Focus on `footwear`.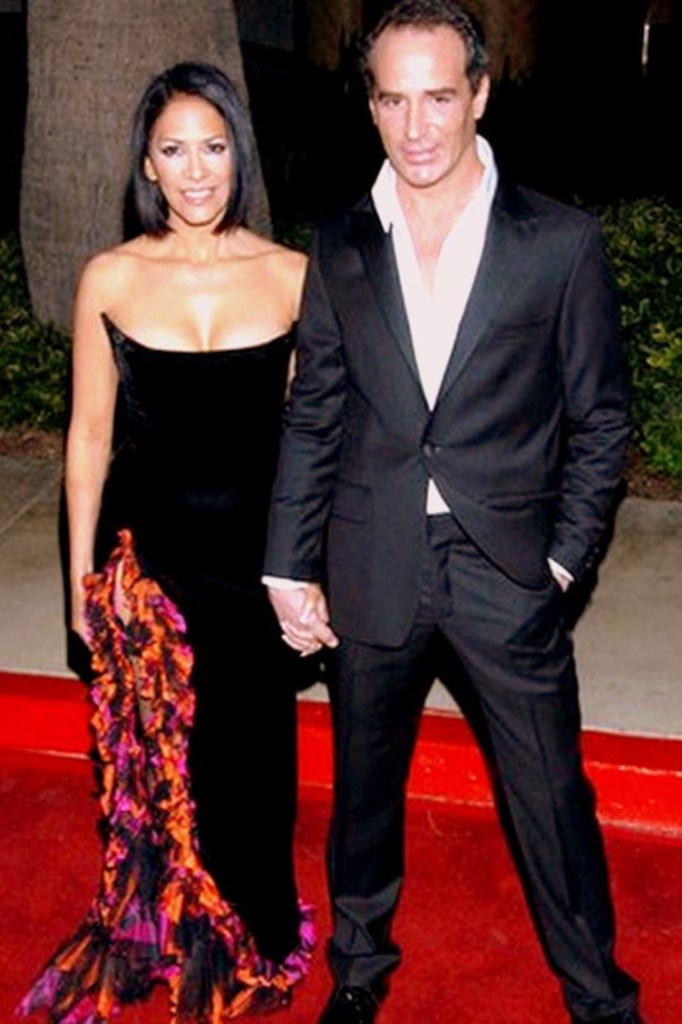
Focused at 581:1006:638:1023.
